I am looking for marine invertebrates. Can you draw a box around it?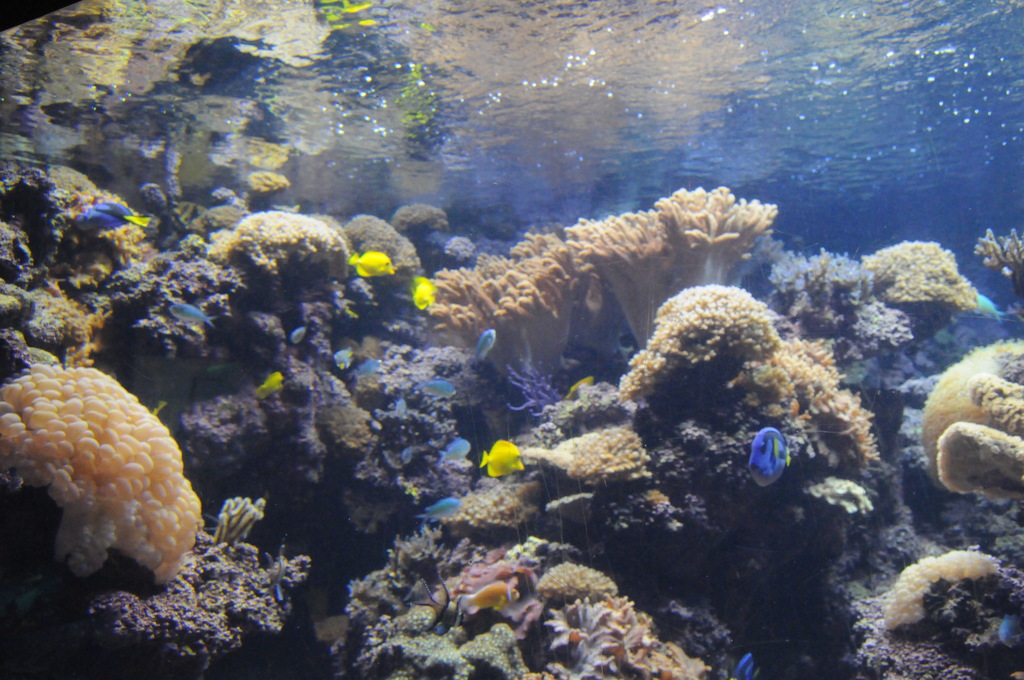
Sure, the bounding box is {"left": 388, "top": 193, "right": 459, "bottom": 282}.
